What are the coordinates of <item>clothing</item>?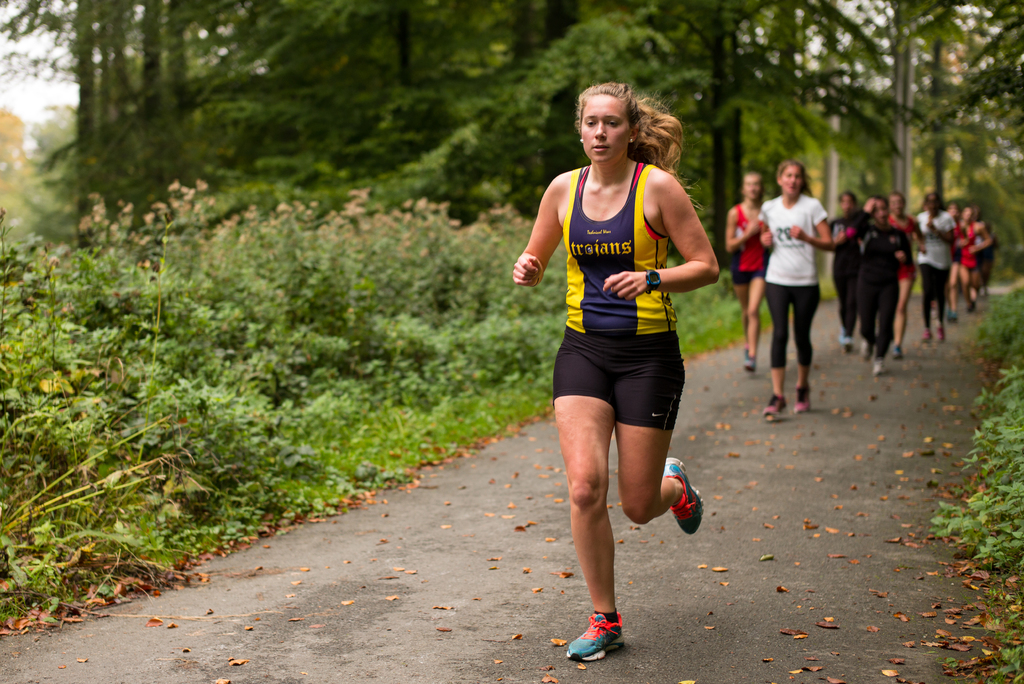
947 216 963 264.
